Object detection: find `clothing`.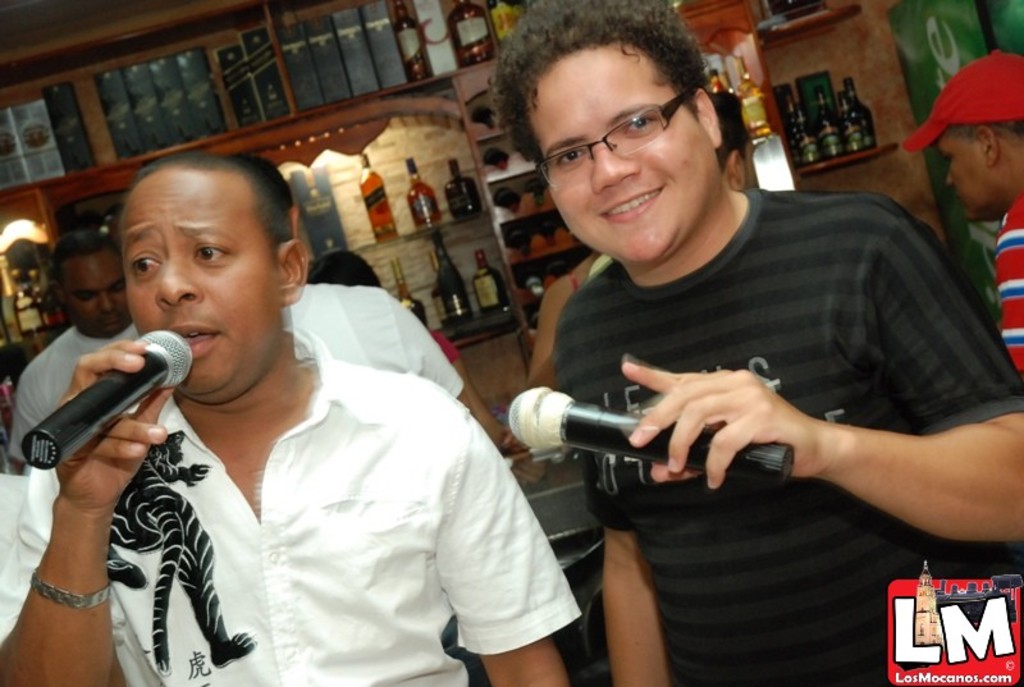
(3, 221, 562, 686).
